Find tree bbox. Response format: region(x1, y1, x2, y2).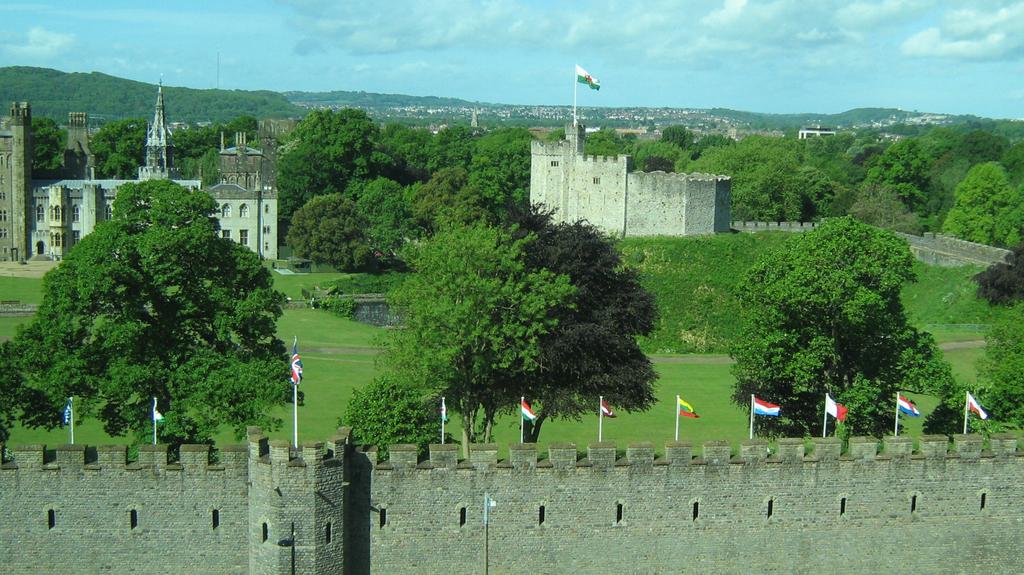
region(374, 106, 535, 207).
